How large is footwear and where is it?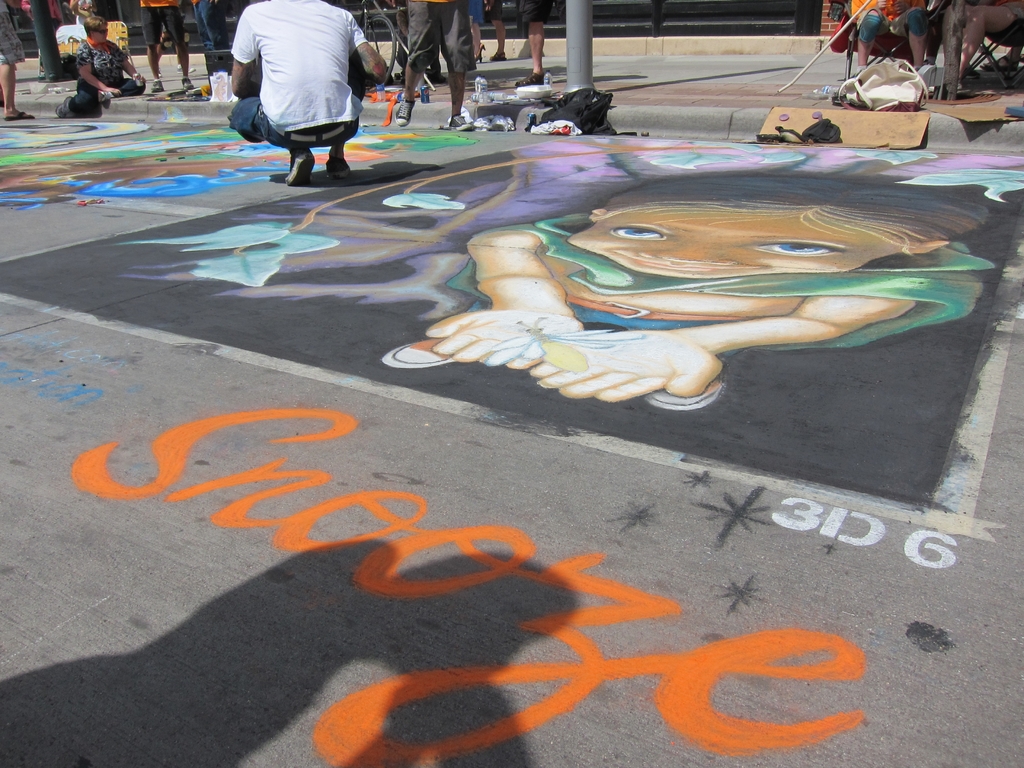
Bounding box: bbox(51, 94, 72, 119).
